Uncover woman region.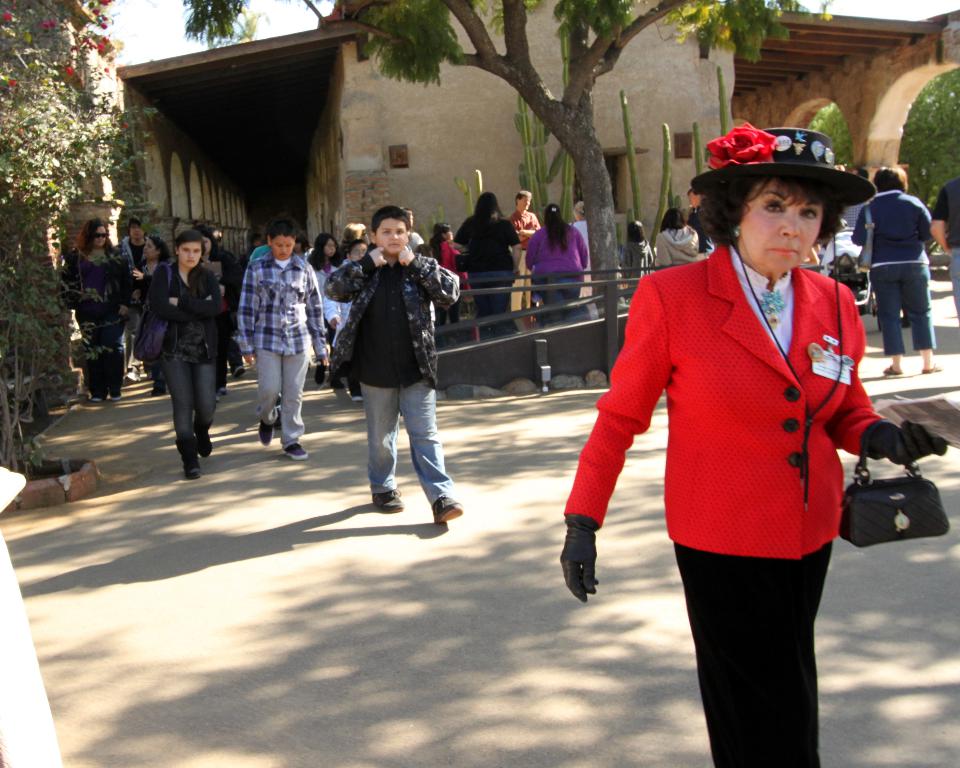
Uncovered: {"left": 147, "top": 236, "right": 227, "bottom": 474}.
